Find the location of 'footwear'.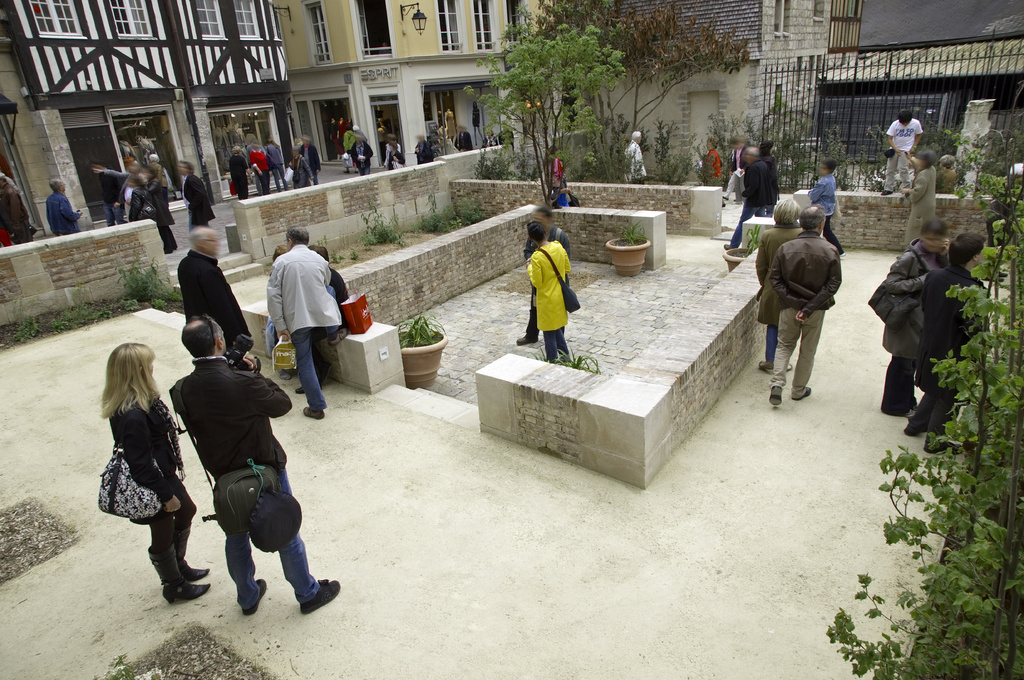
Location: 906/426/918/438.
